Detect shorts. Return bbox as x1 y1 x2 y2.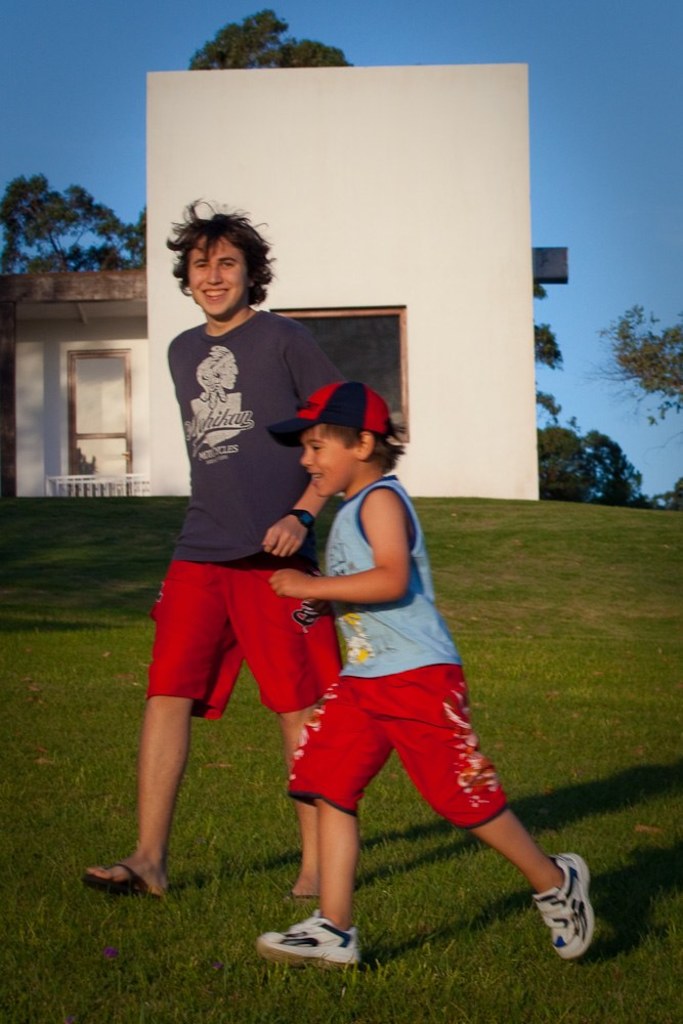
150 567 310 706.
